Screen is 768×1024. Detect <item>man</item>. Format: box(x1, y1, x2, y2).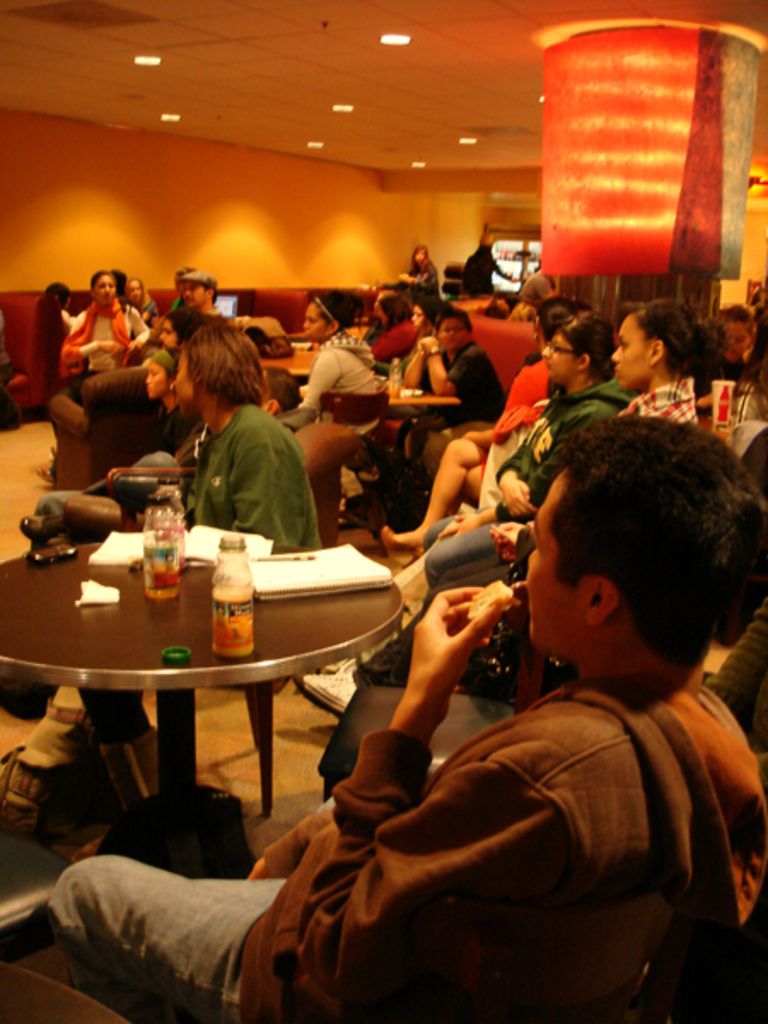
box(38, 418, 766, 1022).
